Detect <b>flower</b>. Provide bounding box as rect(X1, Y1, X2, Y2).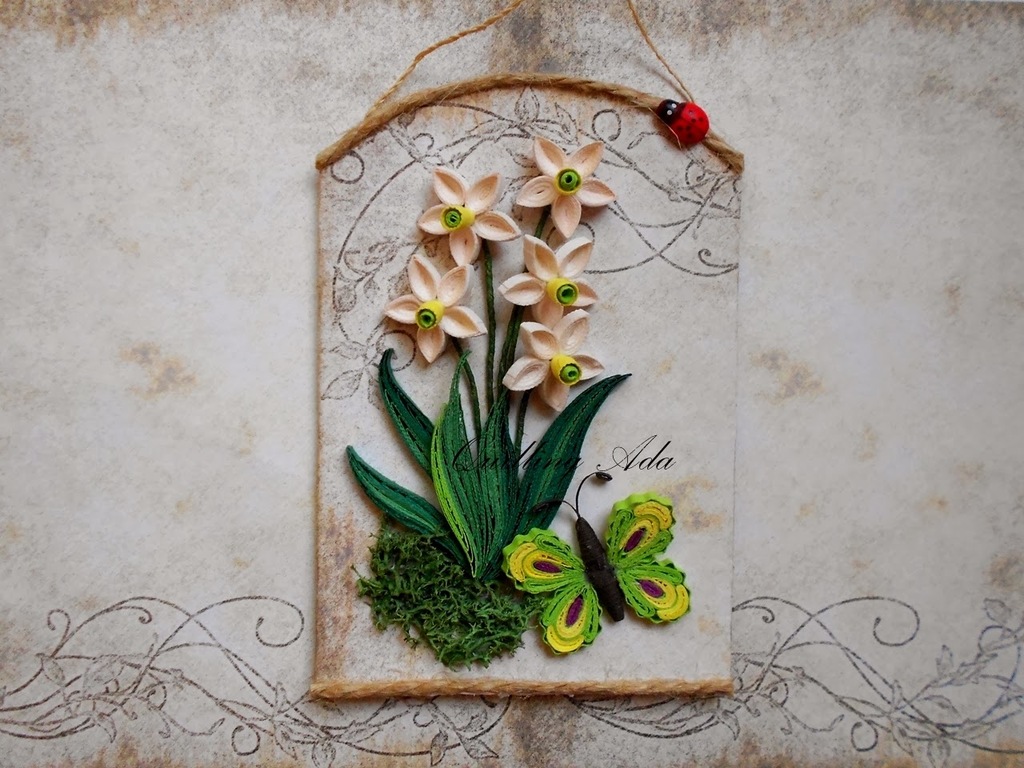
rect(504, 310, 604, 410).
